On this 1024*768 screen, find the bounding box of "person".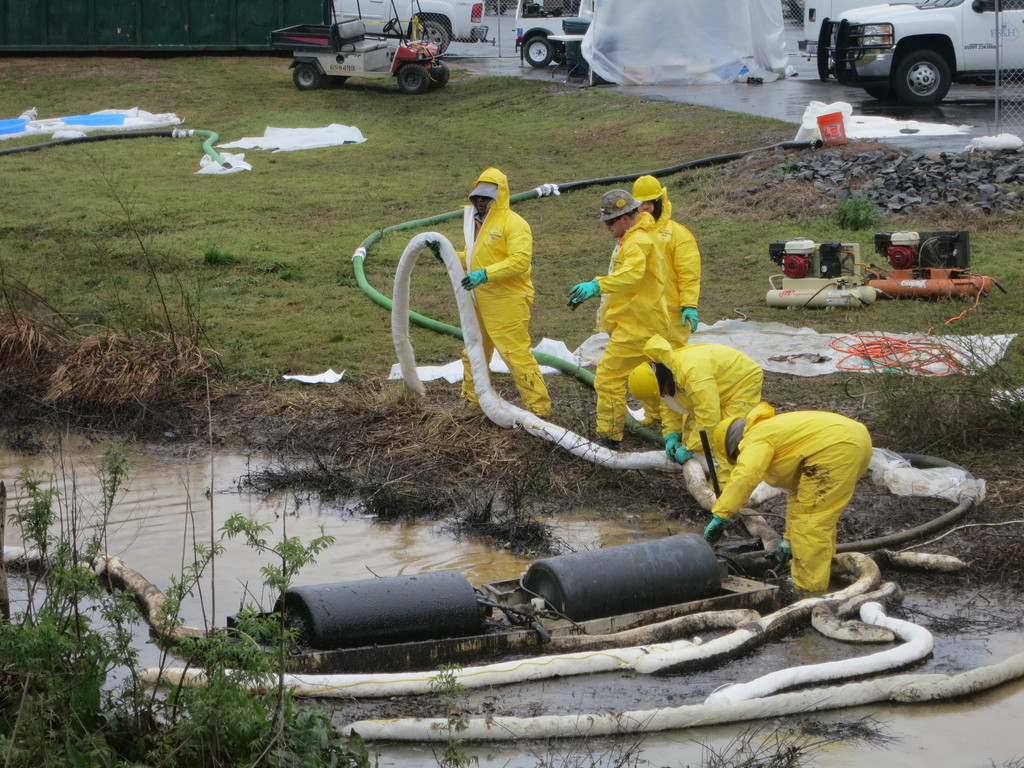
Bounding box: region(608, 173, 705, 352).
